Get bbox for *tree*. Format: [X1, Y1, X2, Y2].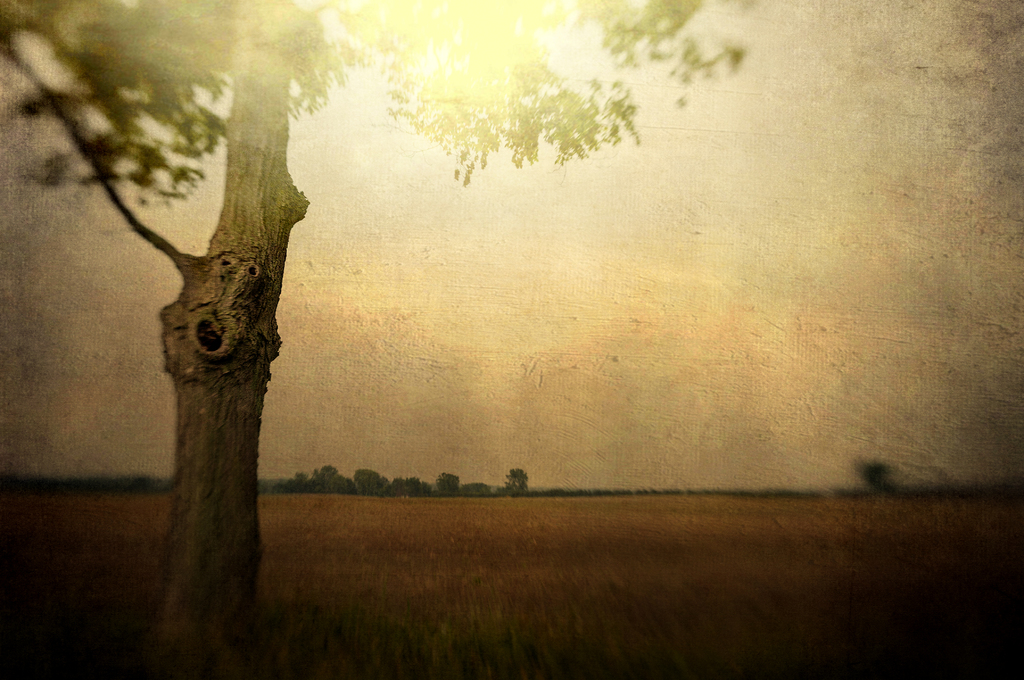
[3, 0, 754, 676].
